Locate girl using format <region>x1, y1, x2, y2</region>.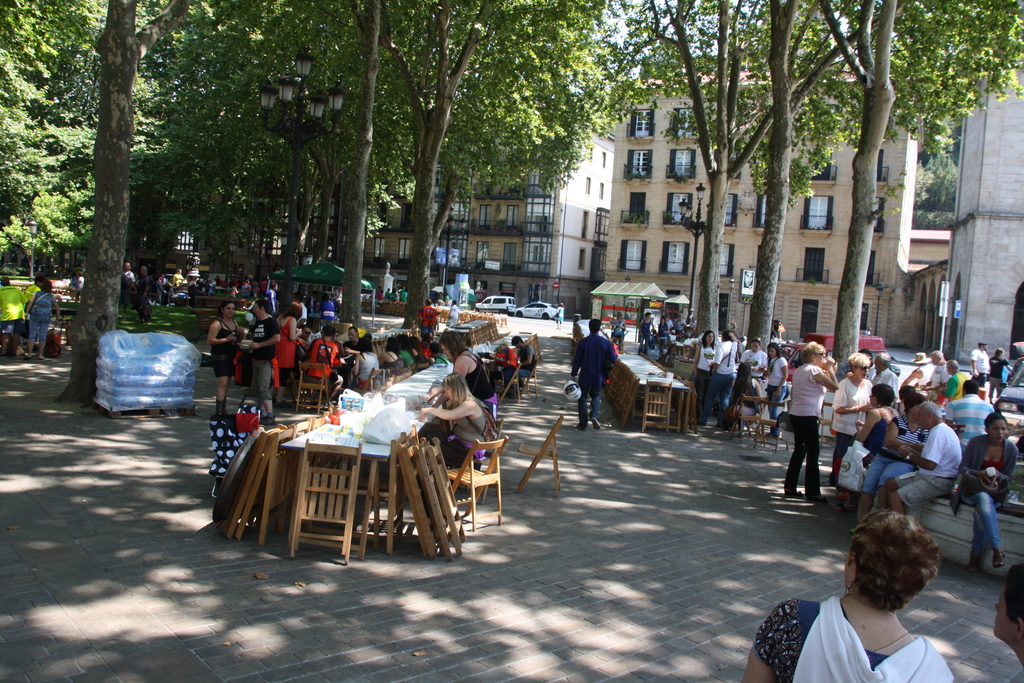
<region>762, 342, 790, 436</region>.
